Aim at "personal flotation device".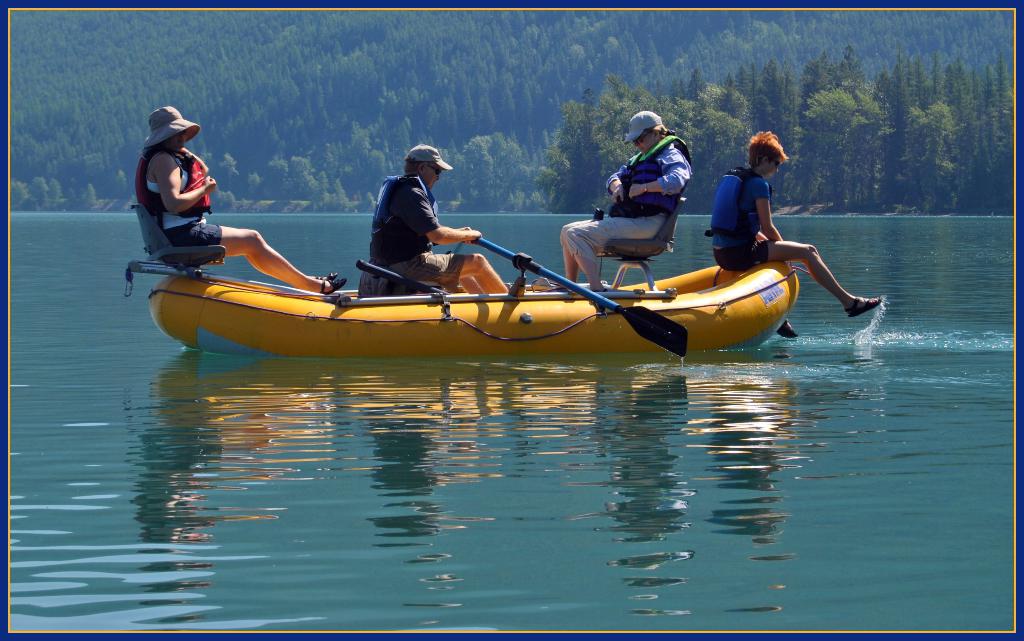
Aimed at bbox=[610, 133, 687, 209].
